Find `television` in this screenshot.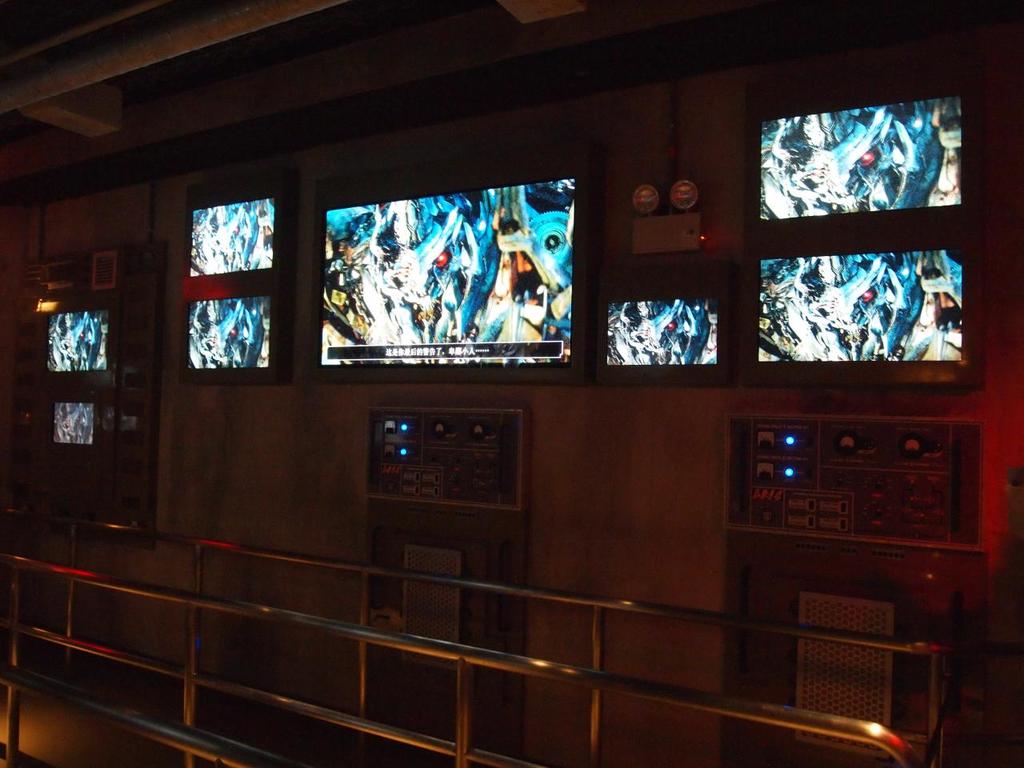
The bounding box for `television` is select_region(753, 246, 970, 368).
